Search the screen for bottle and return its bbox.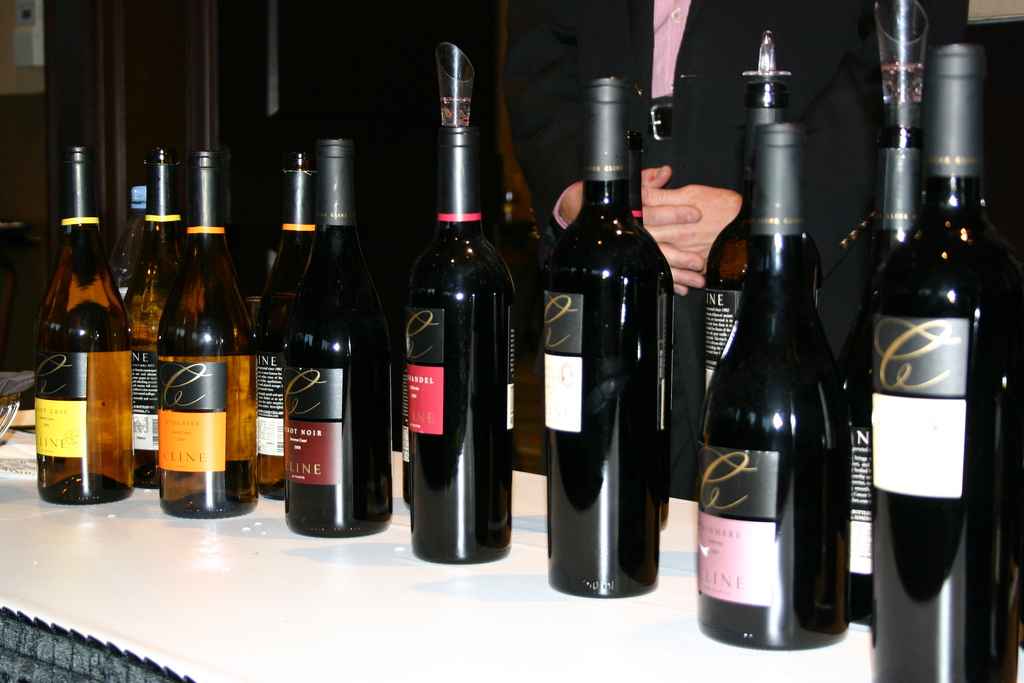
Found: x1=545 y1=79 x2=656 y2=602.
